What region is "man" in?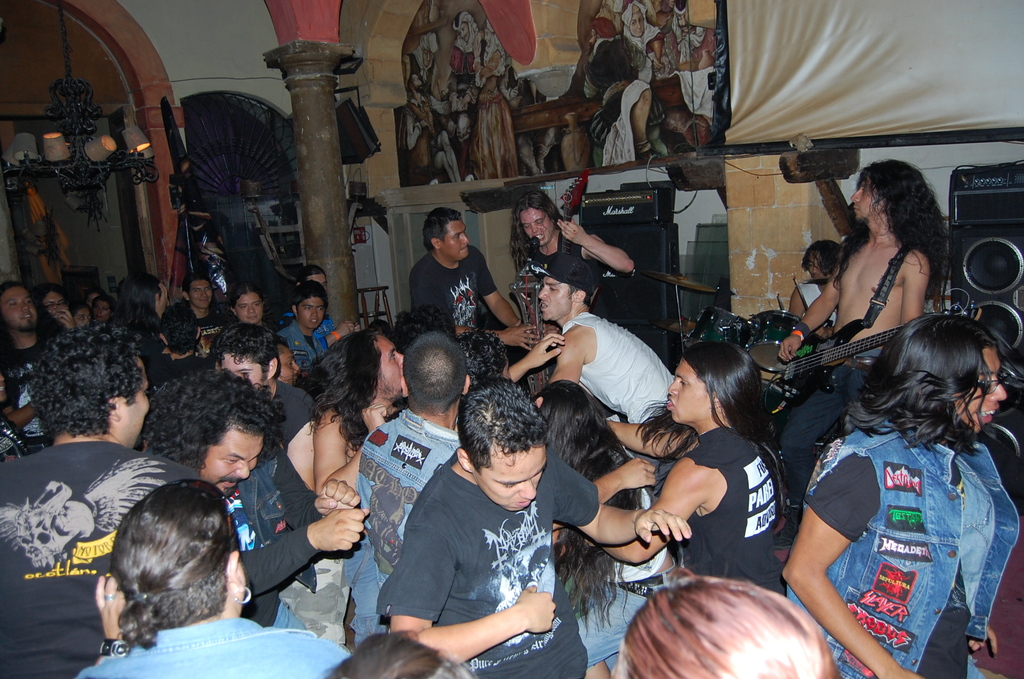
[399, 71, 476, 184].
